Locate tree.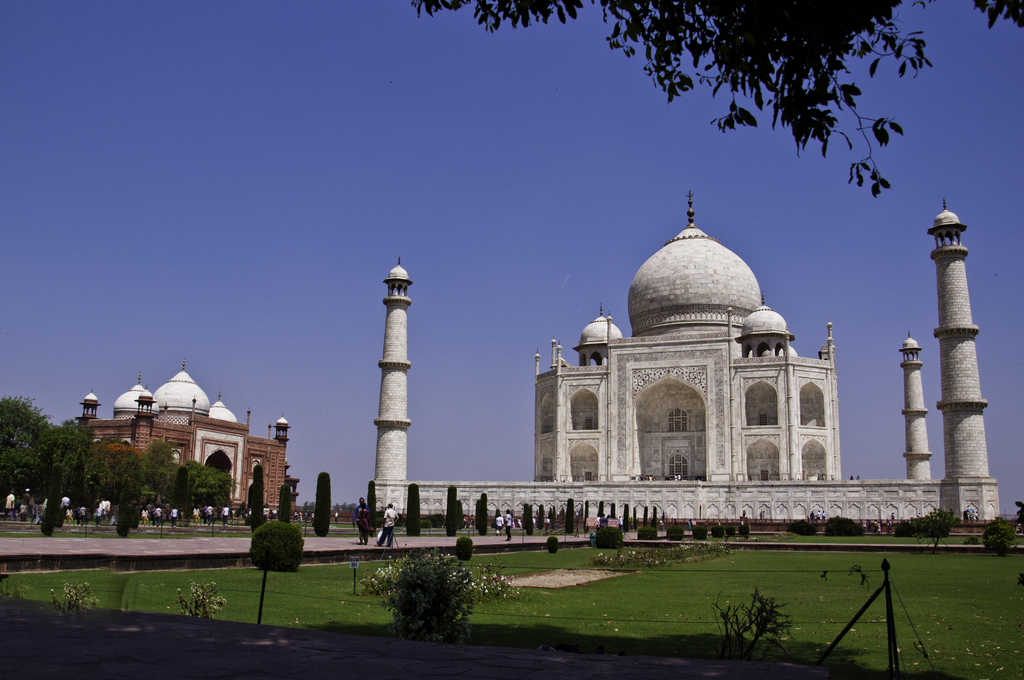
Bounding box: crop(647, 513, 651, 524).
